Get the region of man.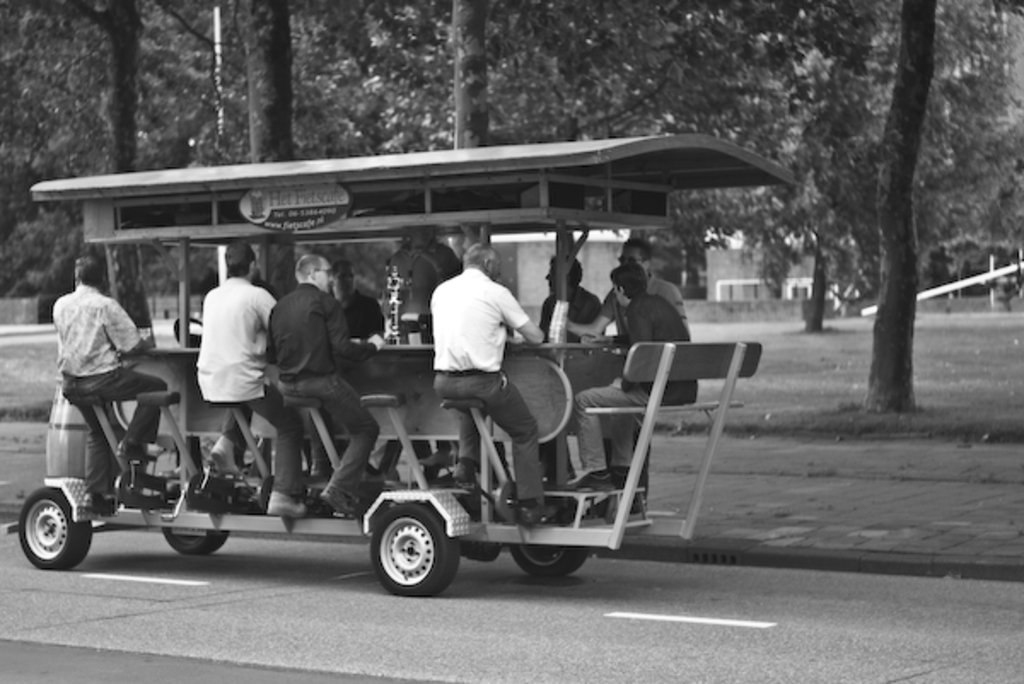
{"x1": 563, "y1": 237, "x2": 691, "y2": 336}.
